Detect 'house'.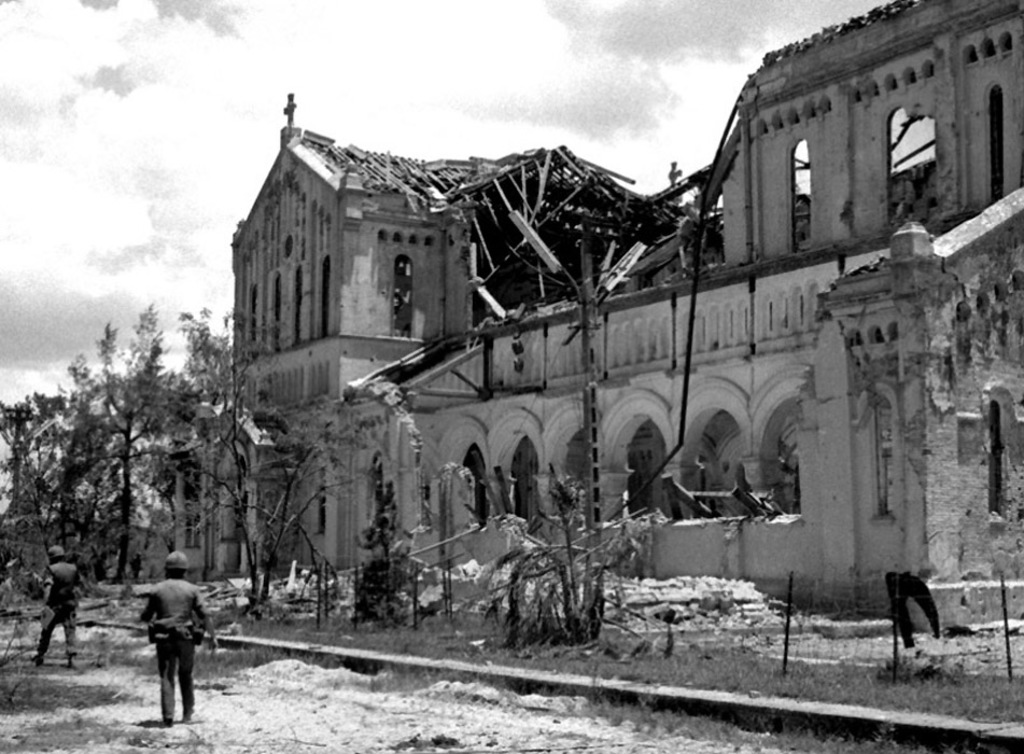
Detected at 174/0/1023/625.
